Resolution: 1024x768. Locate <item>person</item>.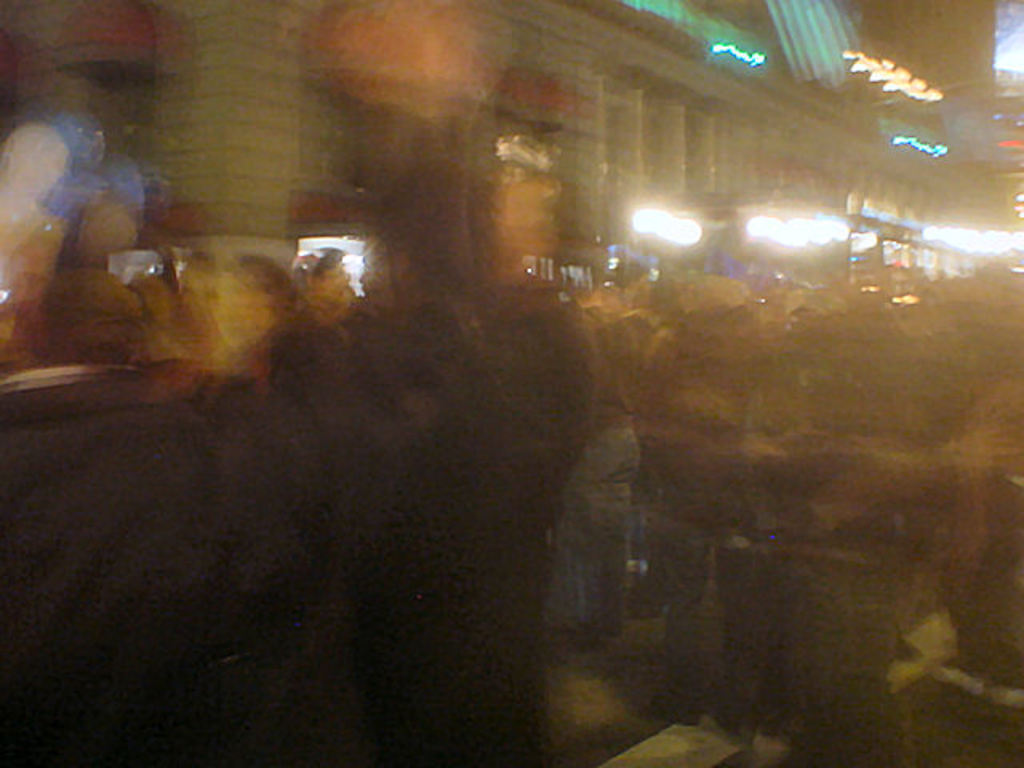
(left=549, top=387, right=630, bottom=619).
